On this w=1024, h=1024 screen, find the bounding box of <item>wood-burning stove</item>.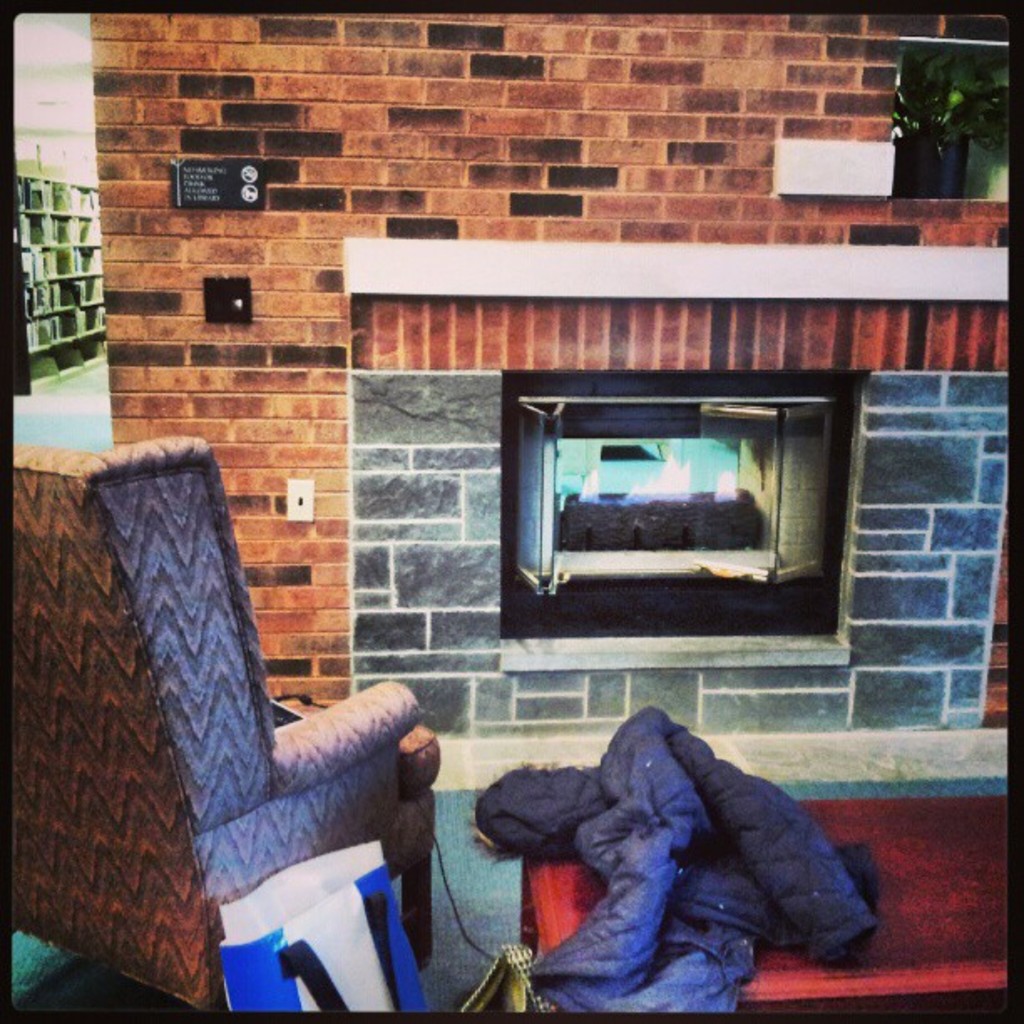
Bounding box: l=504, t=376, r=860, b=669.
